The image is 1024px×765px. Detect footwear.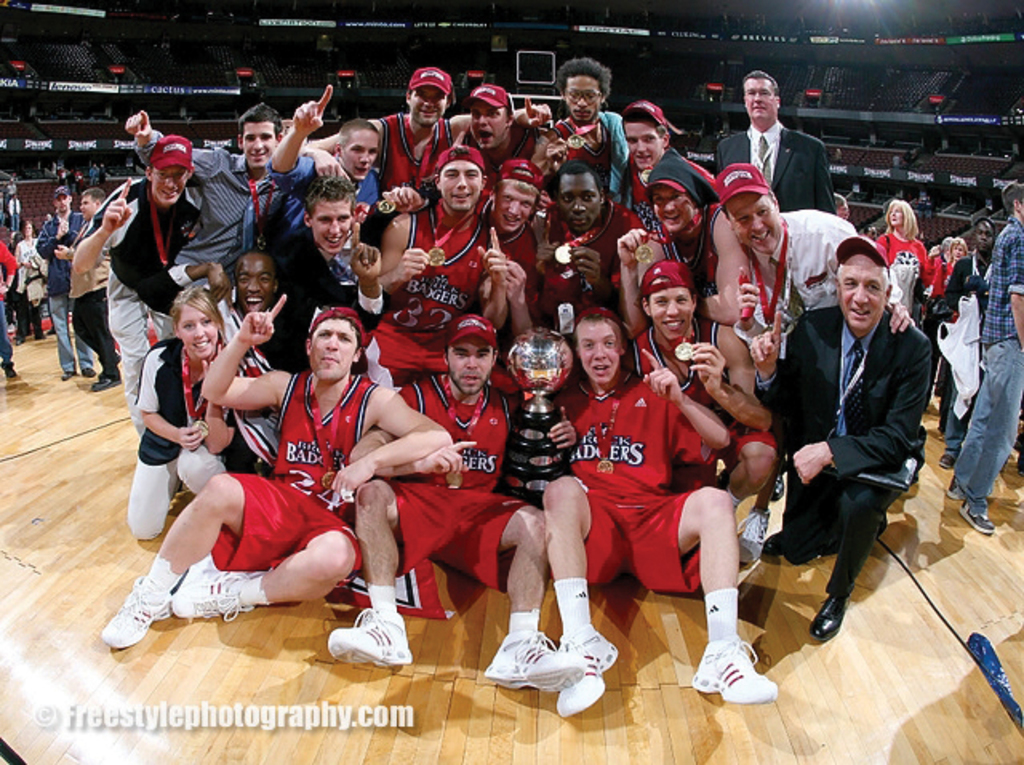
Detection: bbox(98, 576, 174, 651).
